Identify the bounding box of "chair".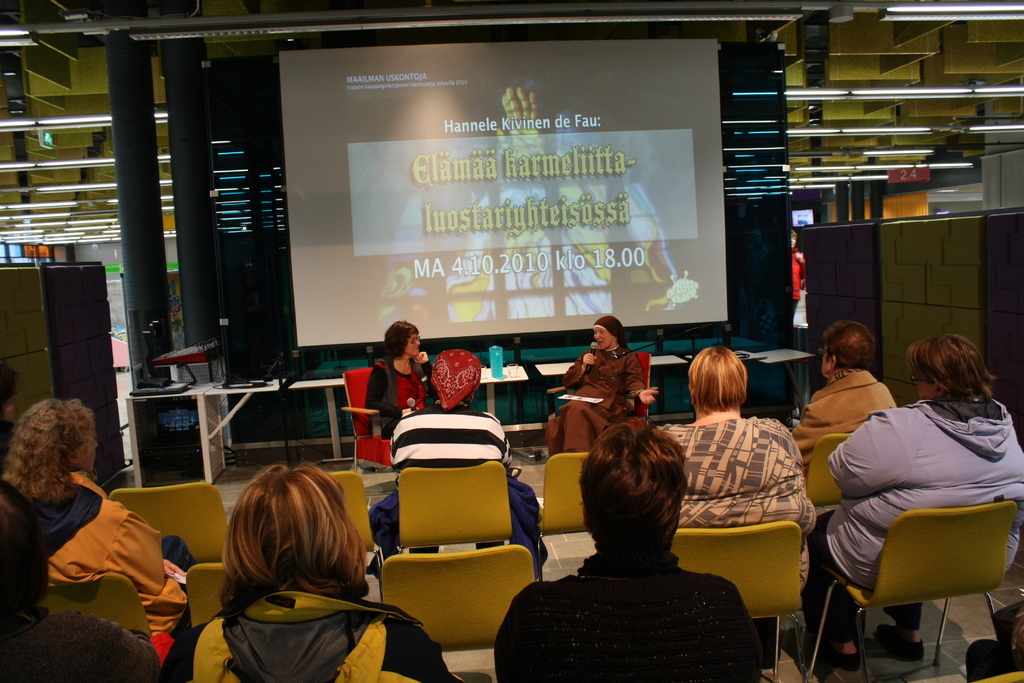
l=335, t=365, r=400, b=504.
